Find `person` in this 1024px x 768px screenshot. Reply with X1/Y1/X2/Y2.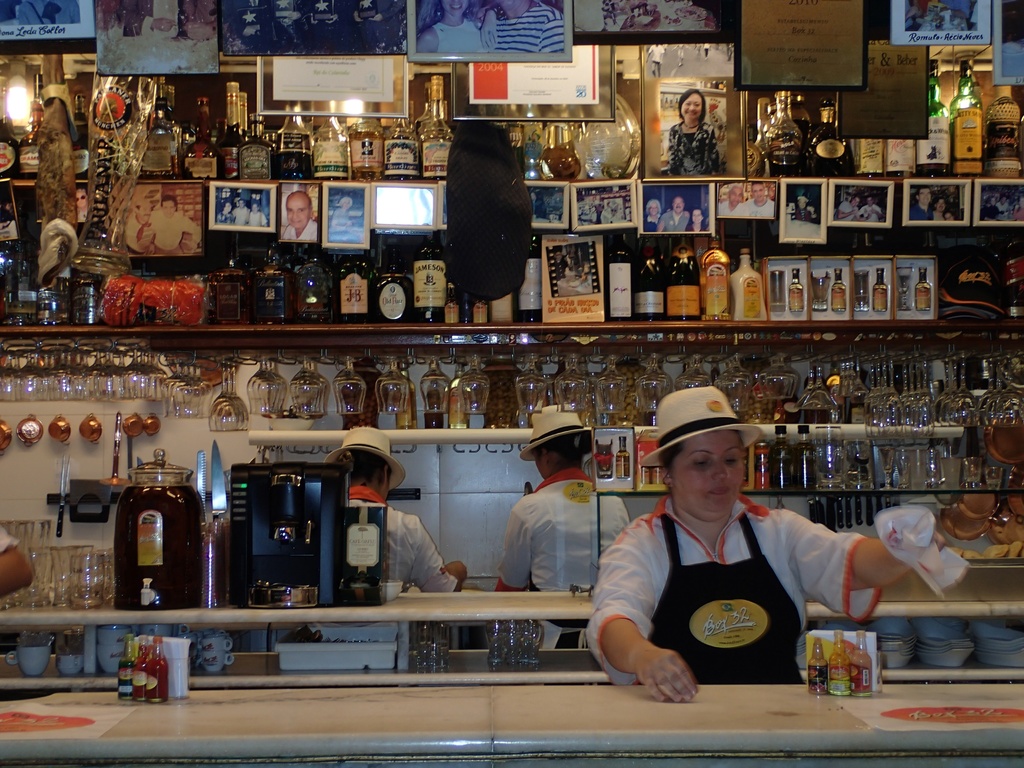
659/193/689/234.
